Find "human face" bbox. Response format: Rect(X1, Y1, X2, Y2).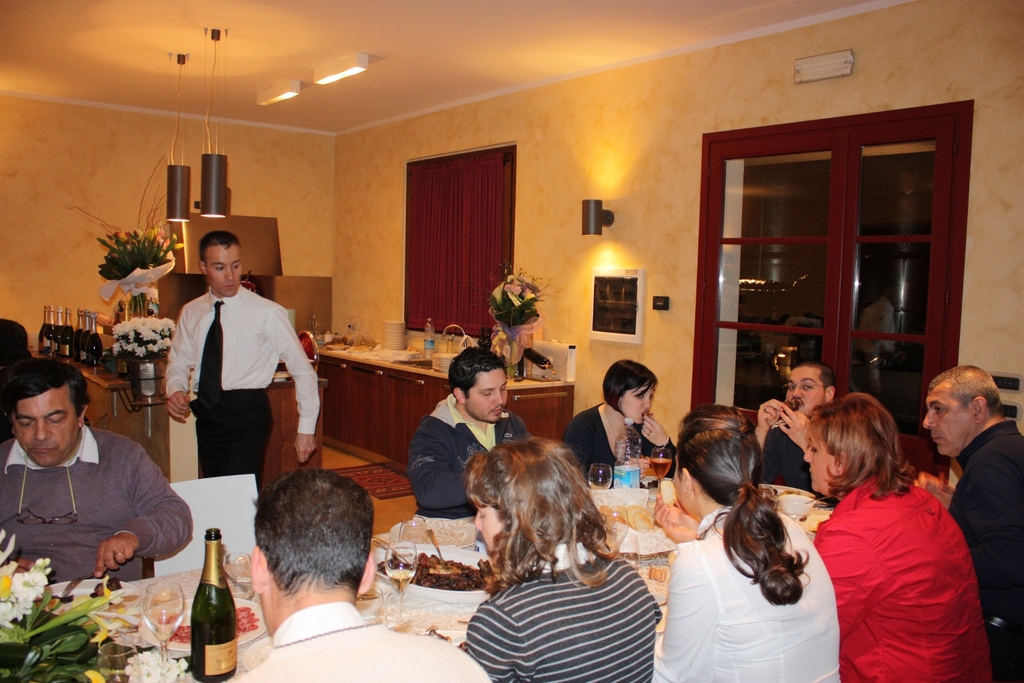
Rect(466, 367, 509, 423).
